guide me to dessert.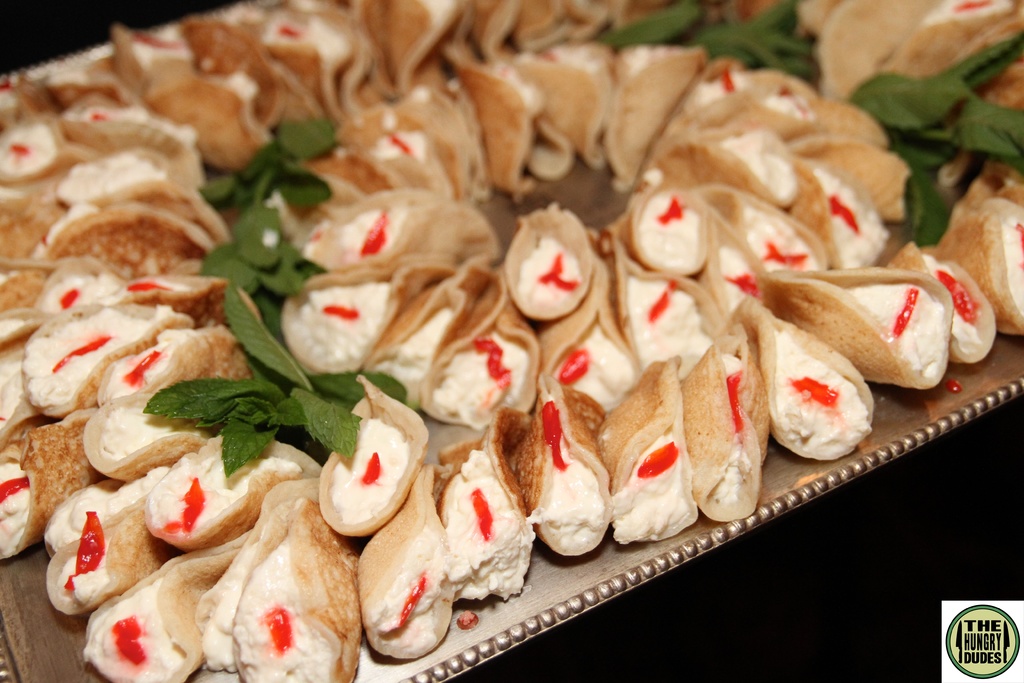
Guidance: box=[46, 206, 198, 277].
